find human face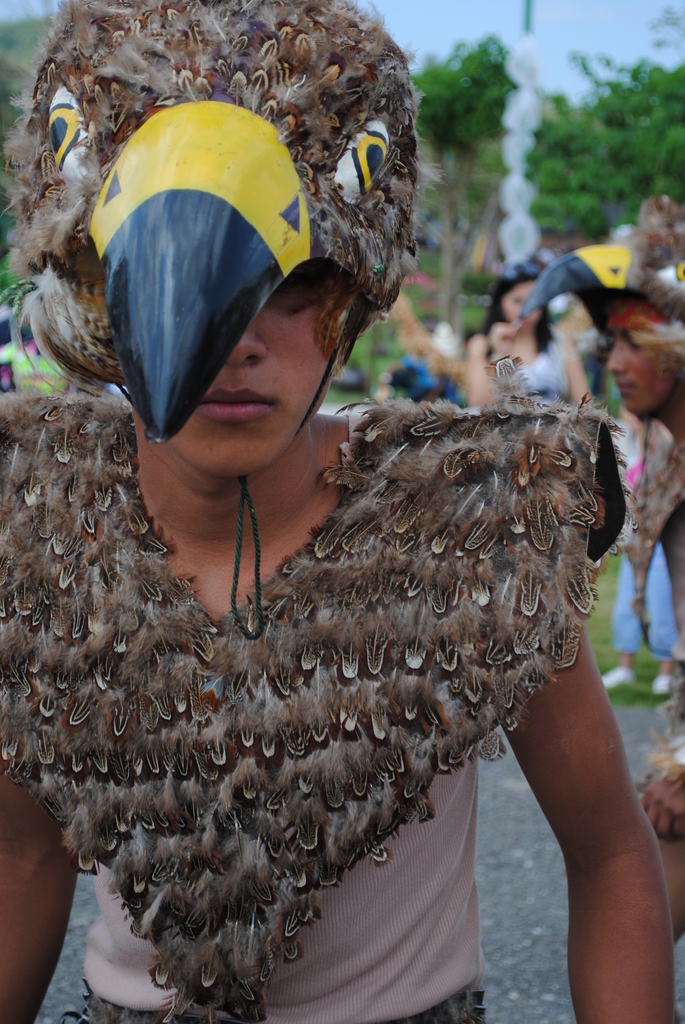
region(164, 265, 339, 481)
